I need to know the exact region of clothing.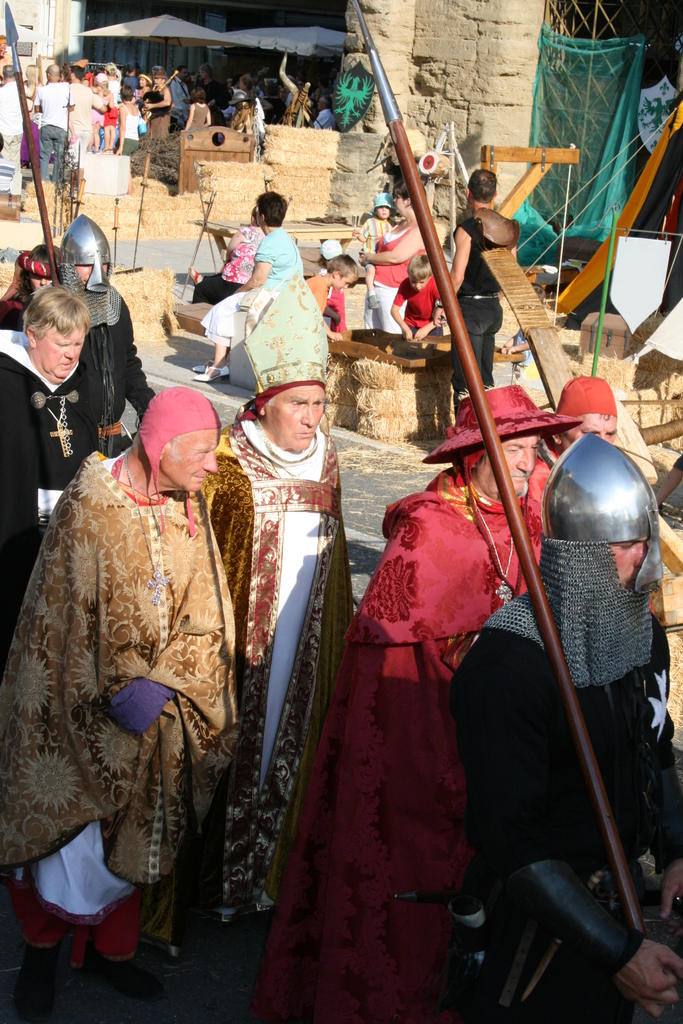
Region: bbox=[448, 610, 682, 1023].
